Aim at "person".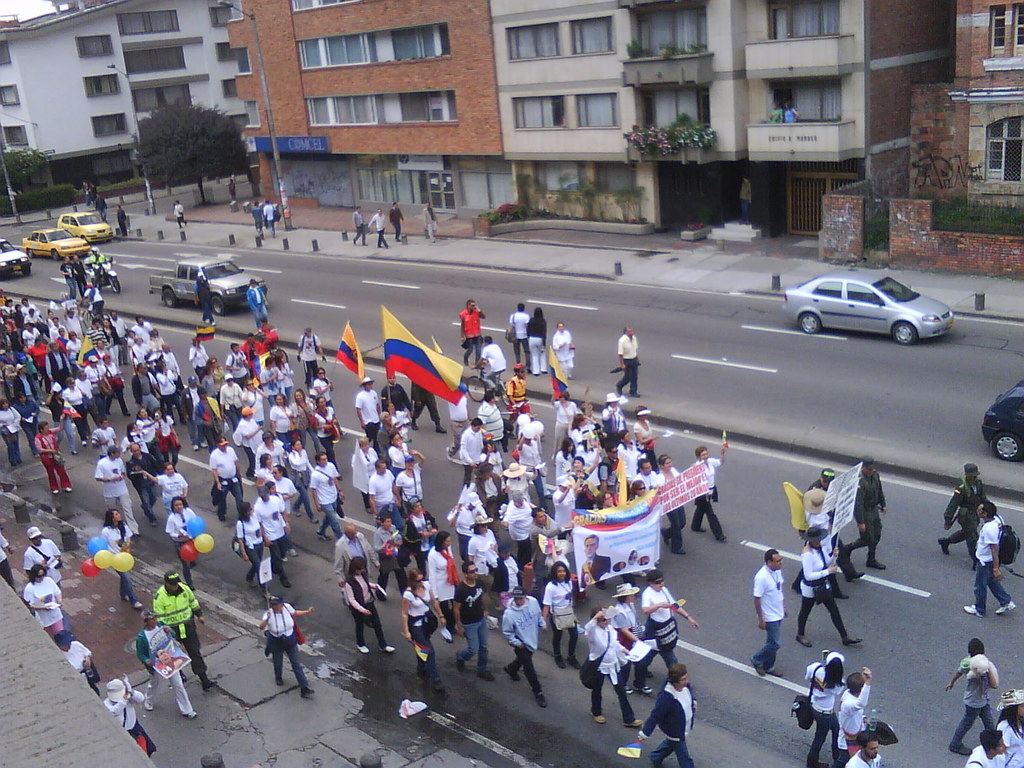
Aimed at {"x1": 90, "y1": 248, "x2": 113, "y2": 281}.
